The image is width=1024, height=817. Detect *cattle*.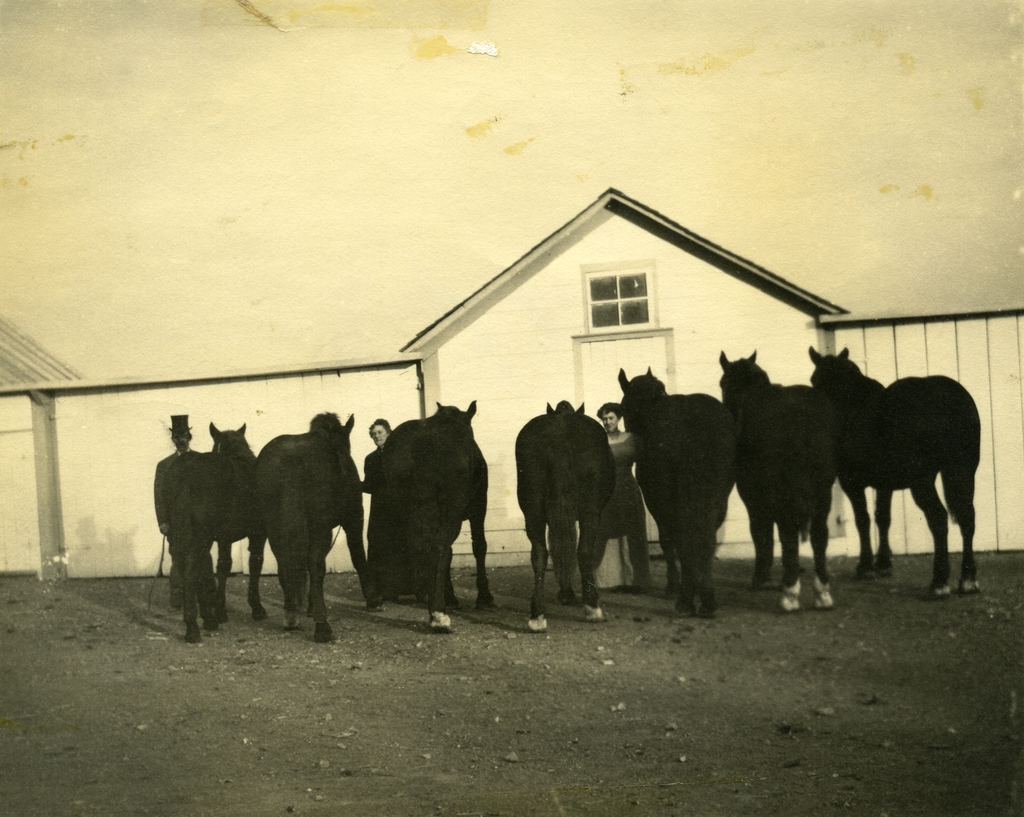
Detection: (left=378, top=392, right=492, bottom=631).
